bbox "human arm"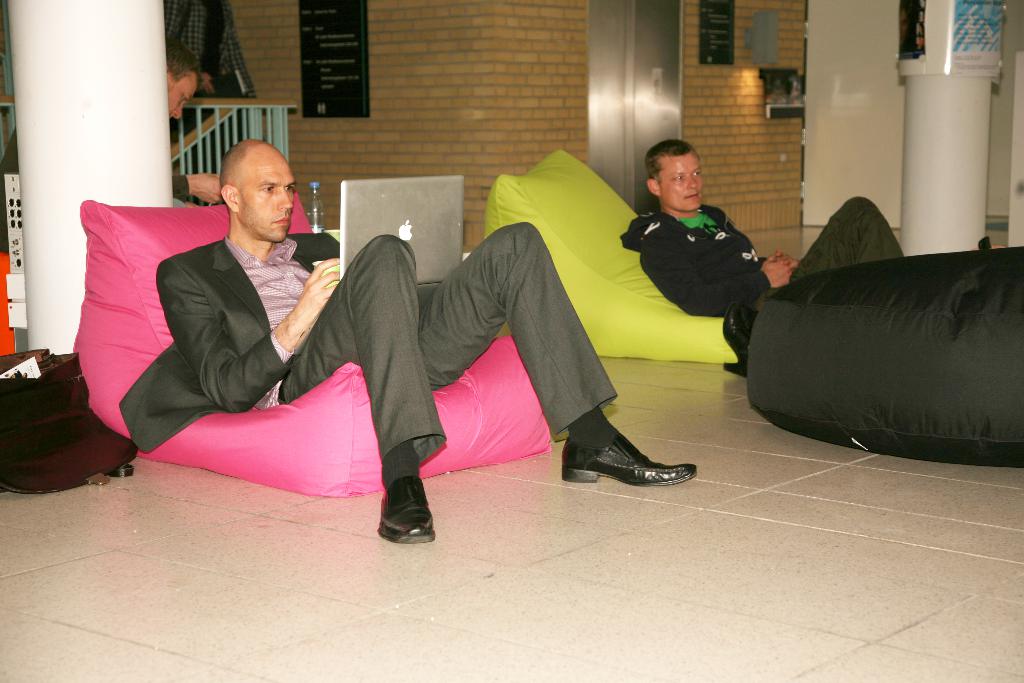
632 202 782 327
